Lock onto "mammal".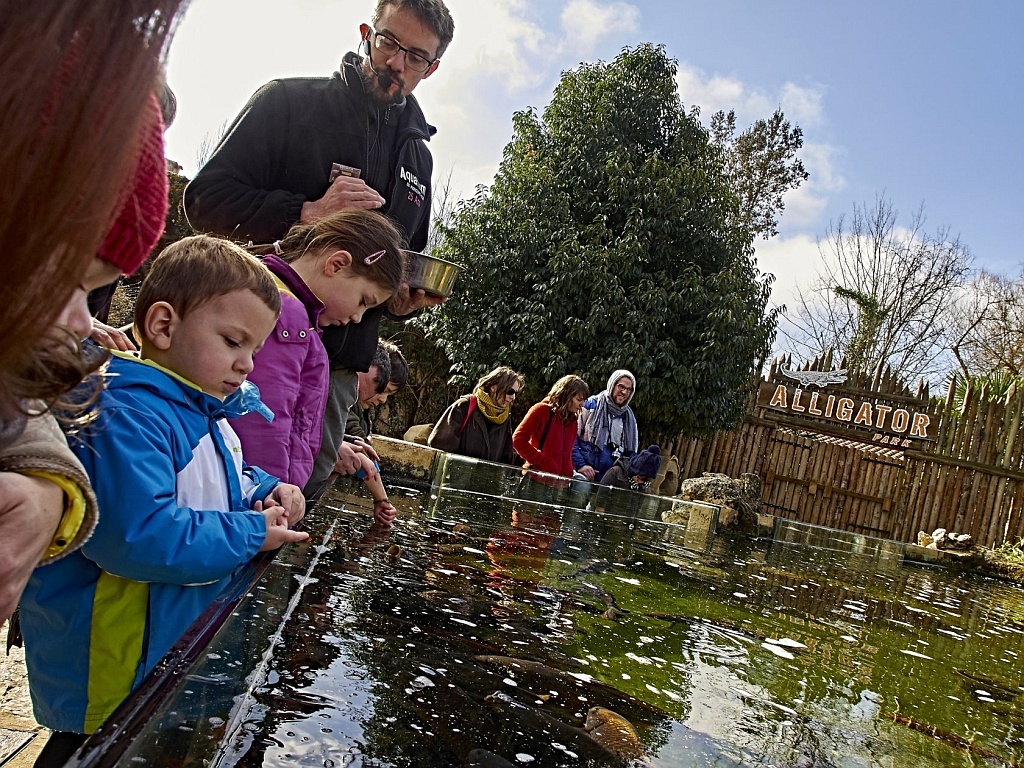
Locked: (427, 365, 528, 466).
